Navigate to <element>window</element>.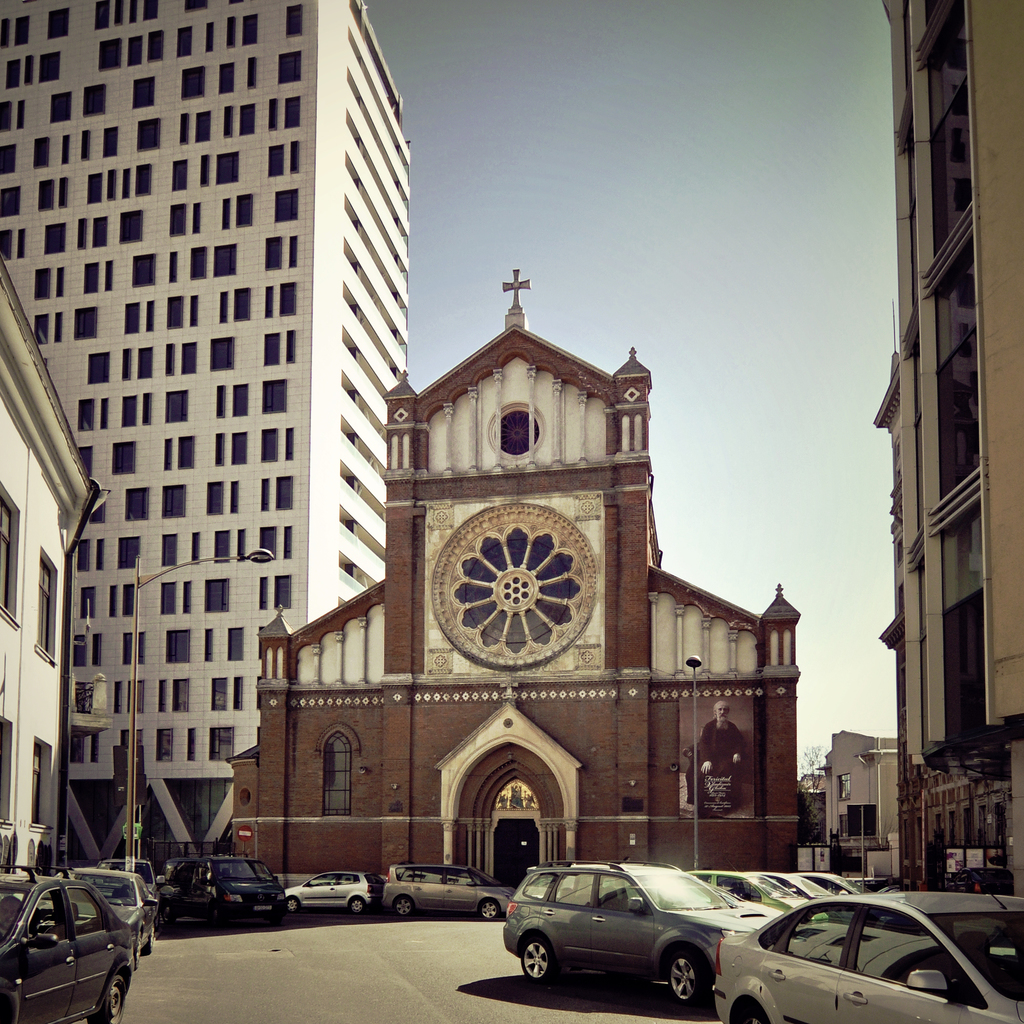
Navigation target: locate(246, 57, 257, 93).
